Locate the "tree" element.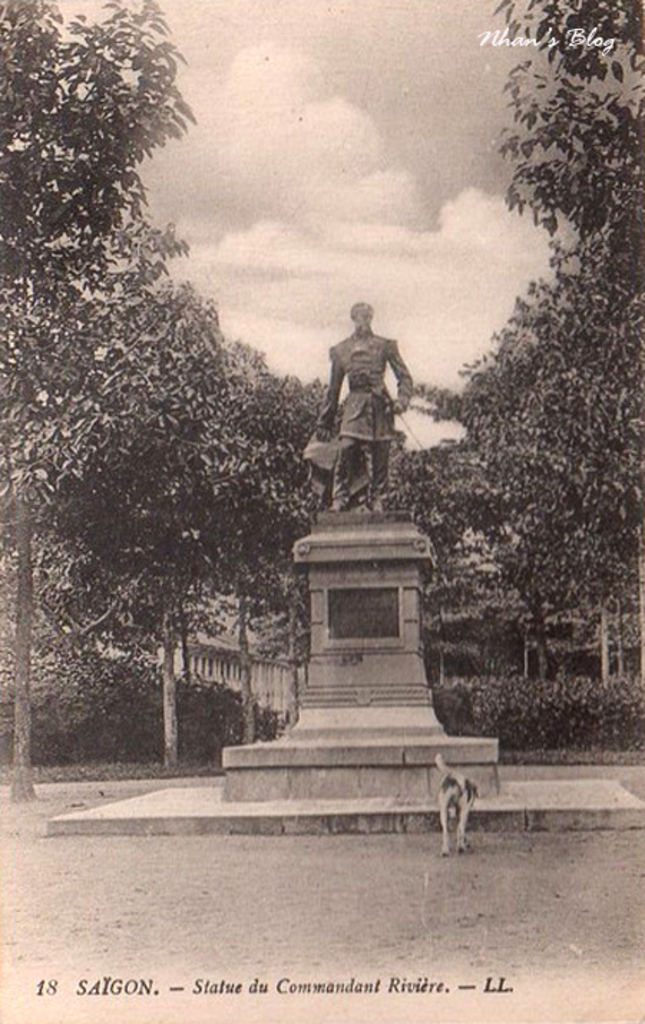
Element bbox: bbox=[387, 0, 644, 684].
